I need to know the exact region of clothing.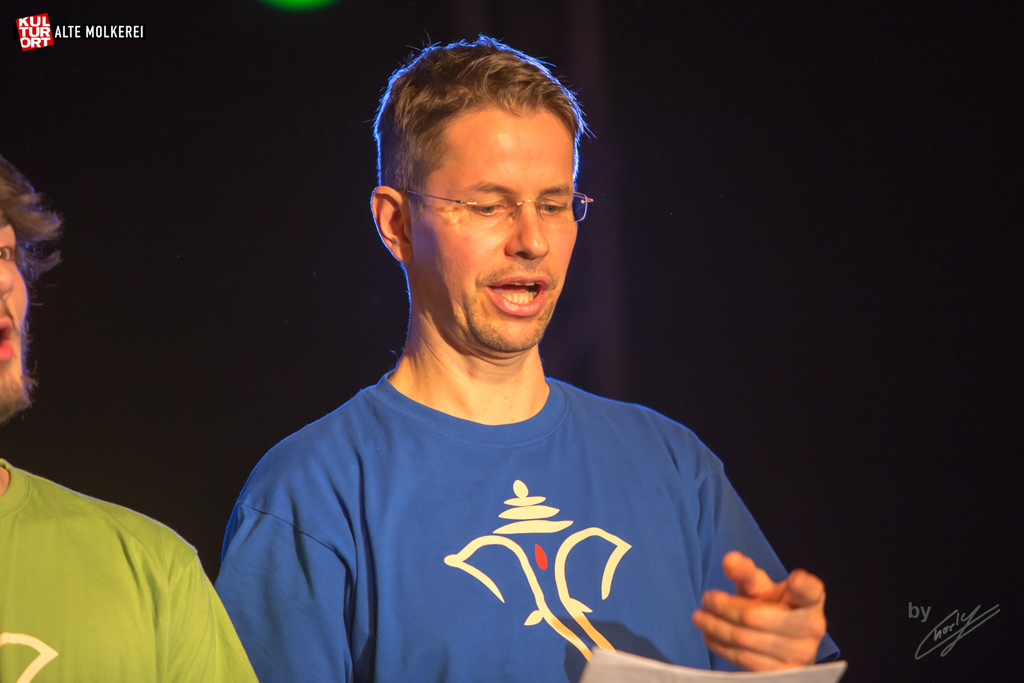
Region: bbox=[0, 452, 258, 682].
